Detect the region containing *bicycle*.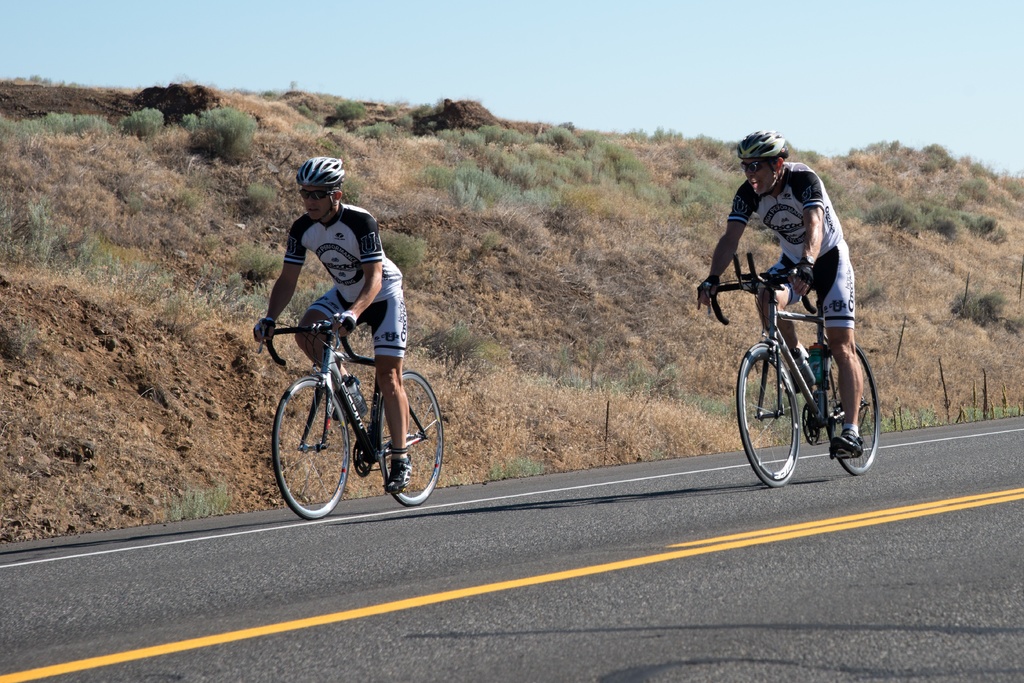
box(720, 271, 883, 486).
